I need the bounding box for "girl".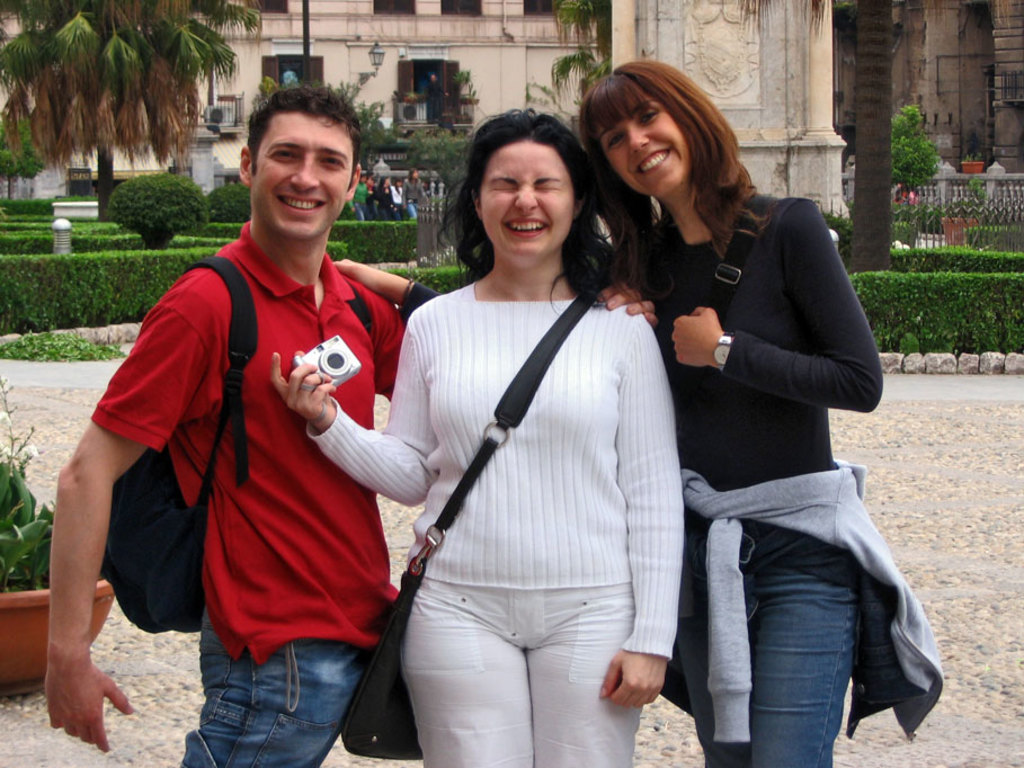
Here it is: {"x1": 376, "y1": 172, "x2": 406, "y2": 225}.
